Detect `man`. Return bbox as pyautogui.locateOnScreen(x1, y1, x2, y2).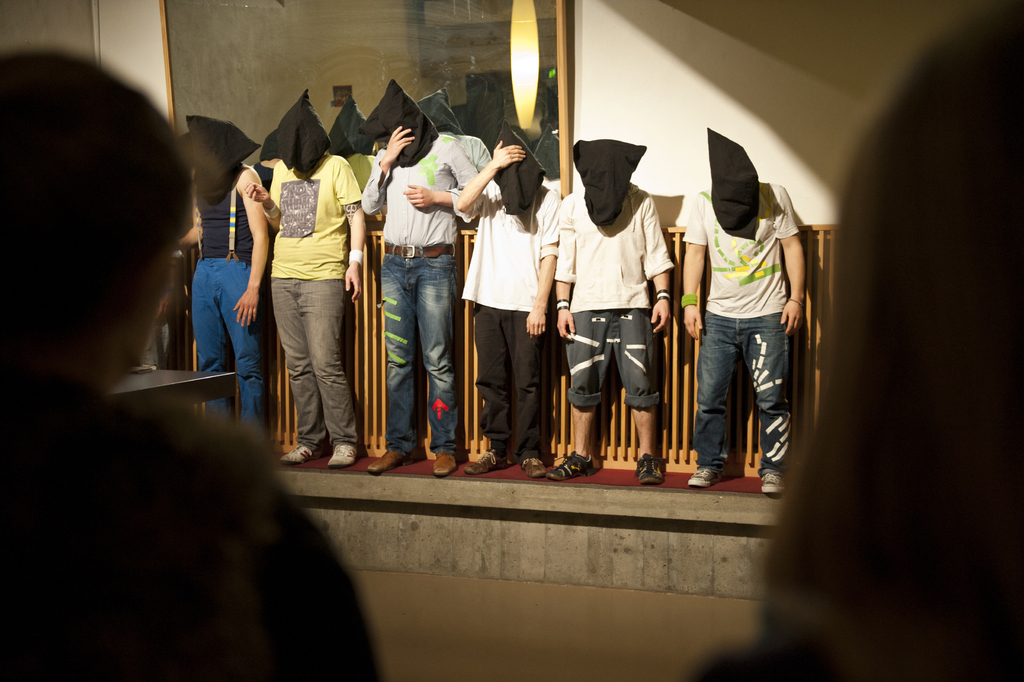
pyautogui.locateOnScreen(683, 131, 808, 492).
